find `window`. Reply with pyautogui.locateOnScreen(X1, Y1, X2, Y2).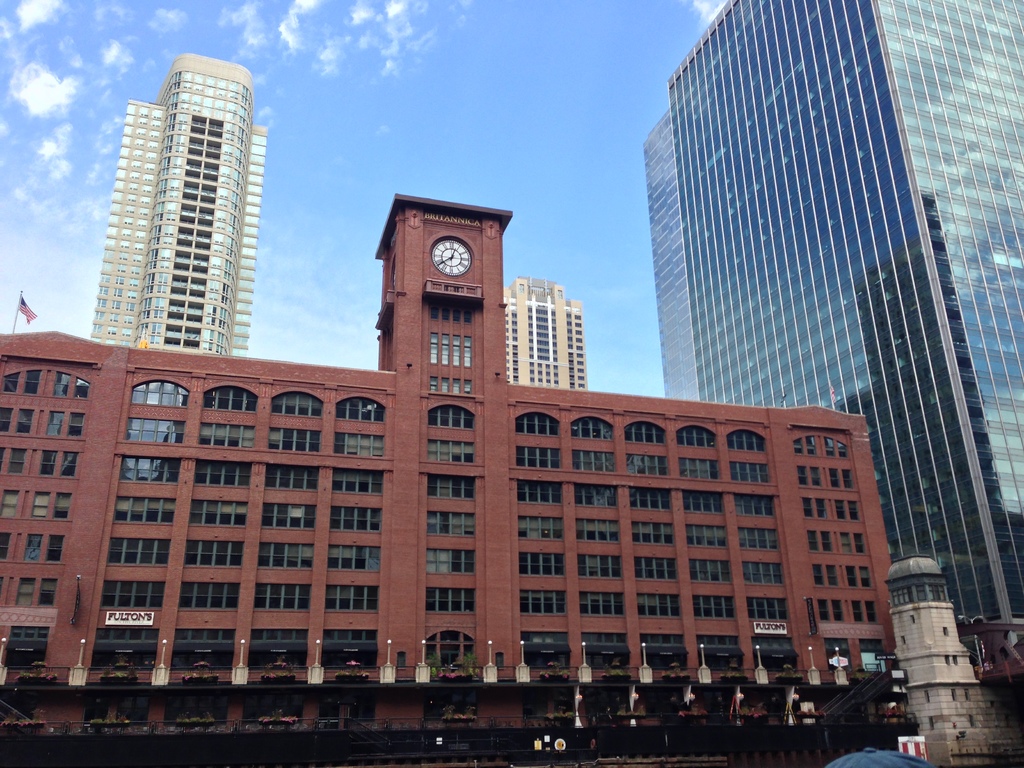
pyautogui.locateOnScreen(835, 498, 859, 519).
